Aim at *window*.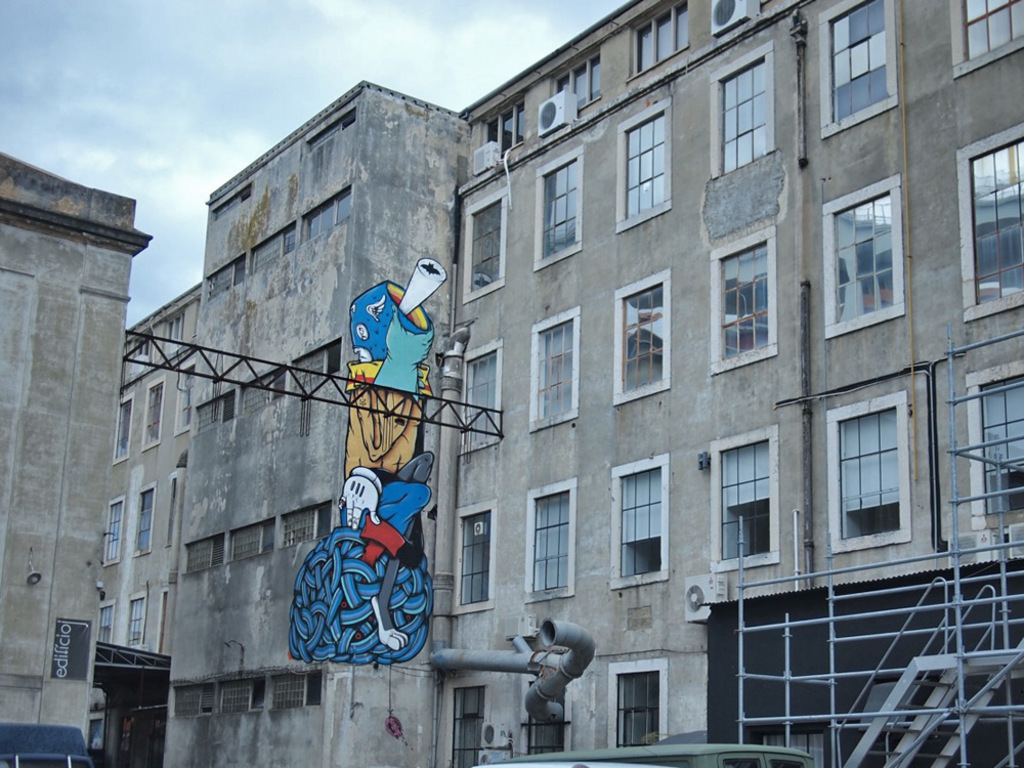
Aimed at bbox=(464, 336, 502, 449).
